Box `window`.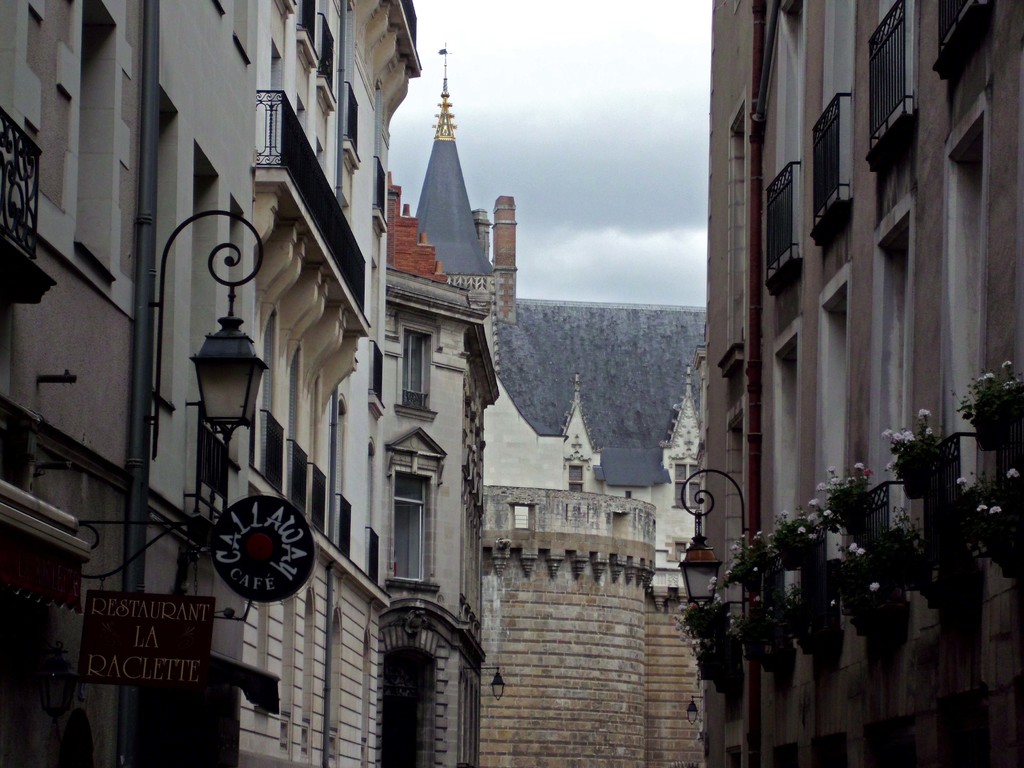
l=377, t=428, r=454, b=593.
